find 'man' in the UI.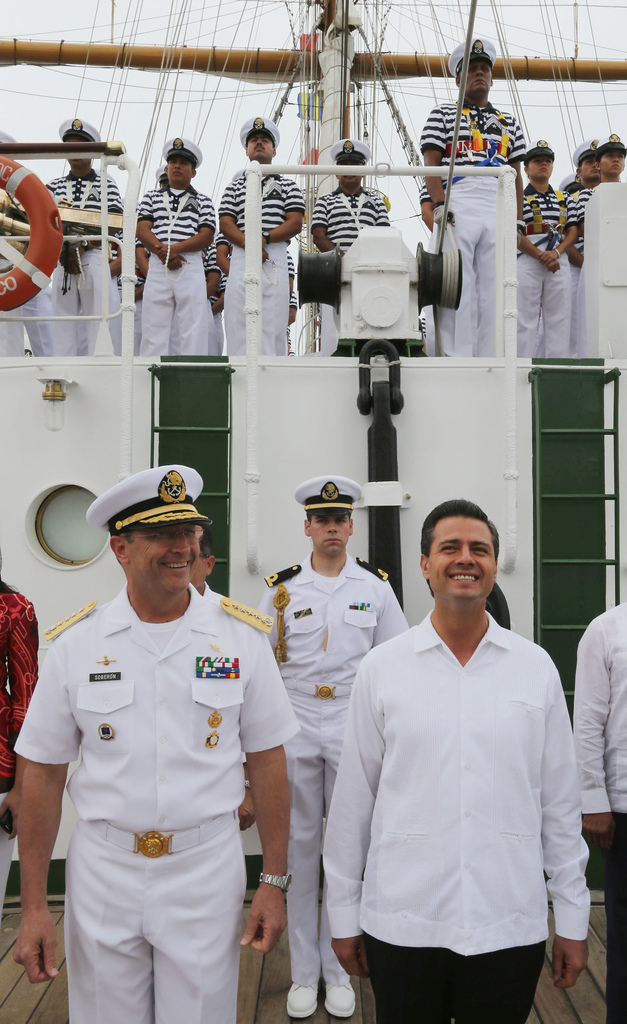
UI element at [x1=246, y1=474, x2=401, y2=1023].
